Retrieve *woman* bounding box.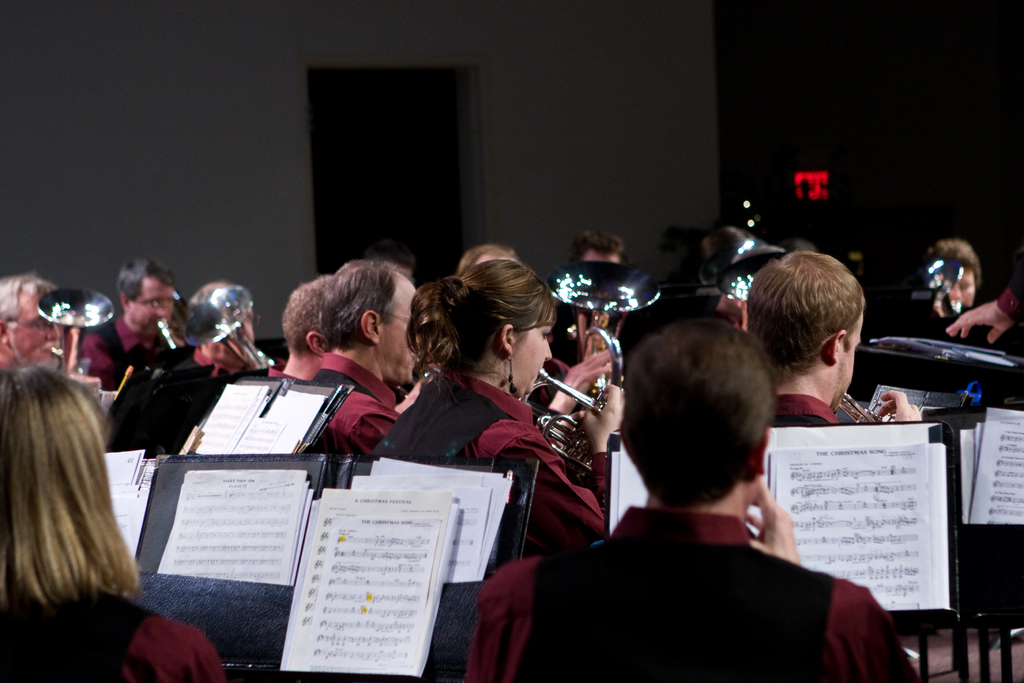
Bounding box: [374, 254, 586, 518].
